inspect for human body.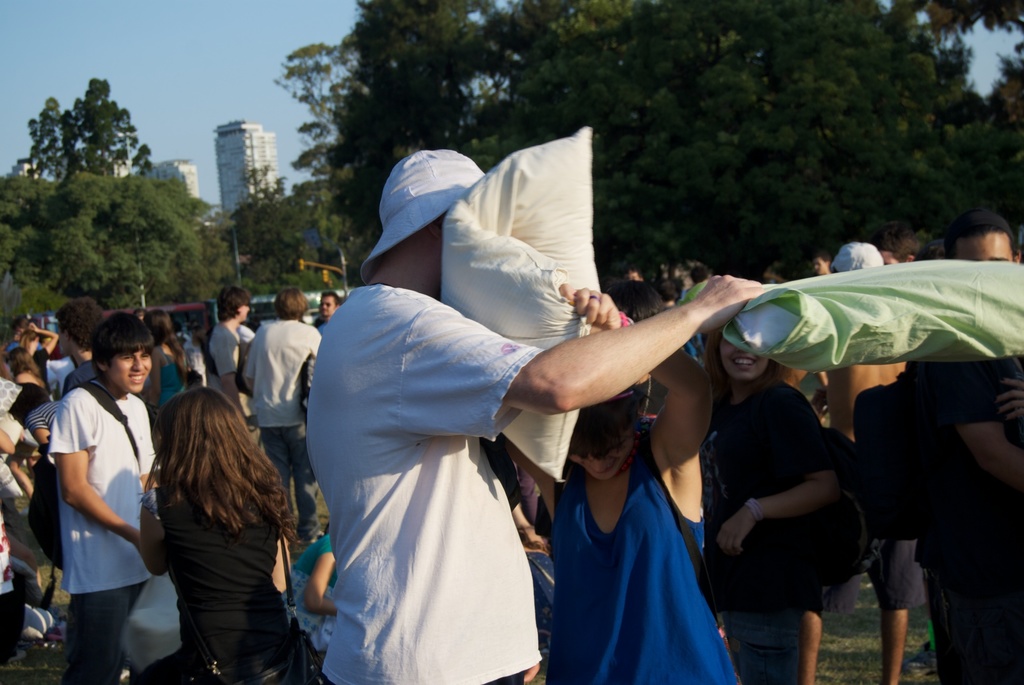
Inspection: left=42, top=320, right=149, bottom=682.
